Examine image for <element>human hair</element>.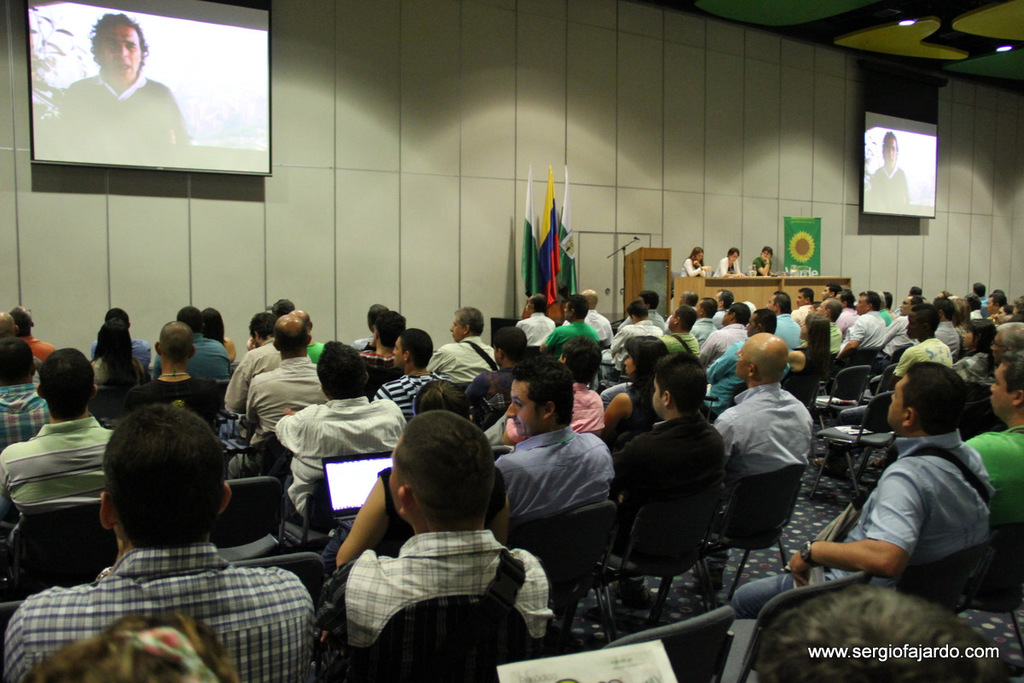
Examination result: 900/363/975/434.
